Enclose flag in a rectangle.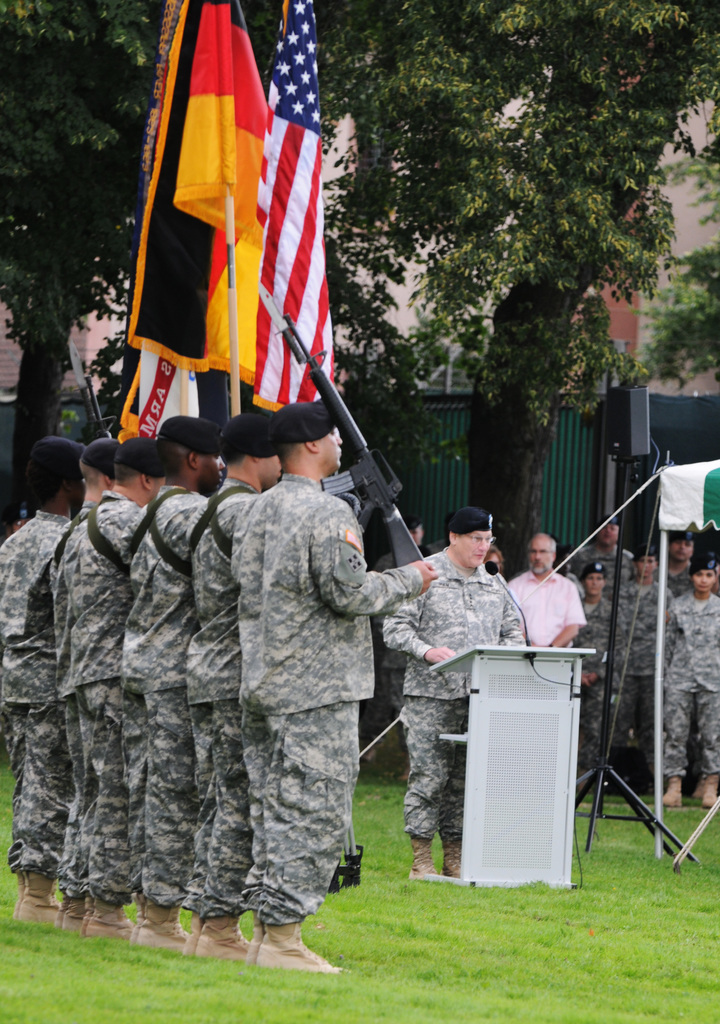
[244, 4, 351, 430].
